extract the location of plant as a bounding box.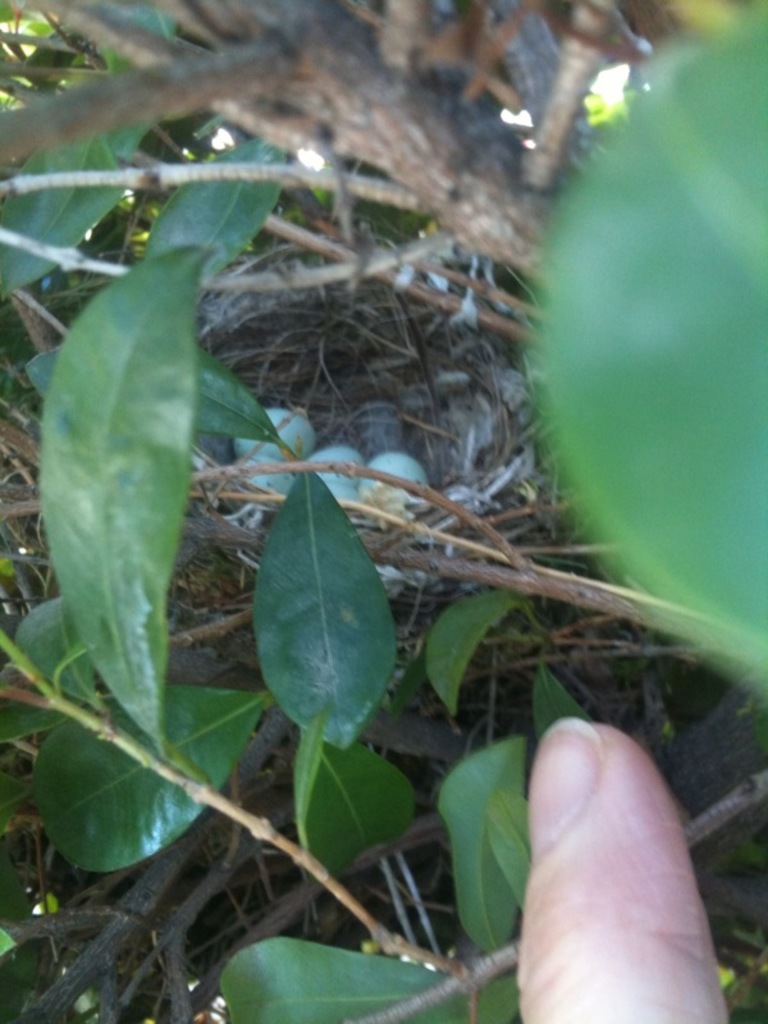
pyautogui.locateOnScreen(506, 0, 767, 728).
